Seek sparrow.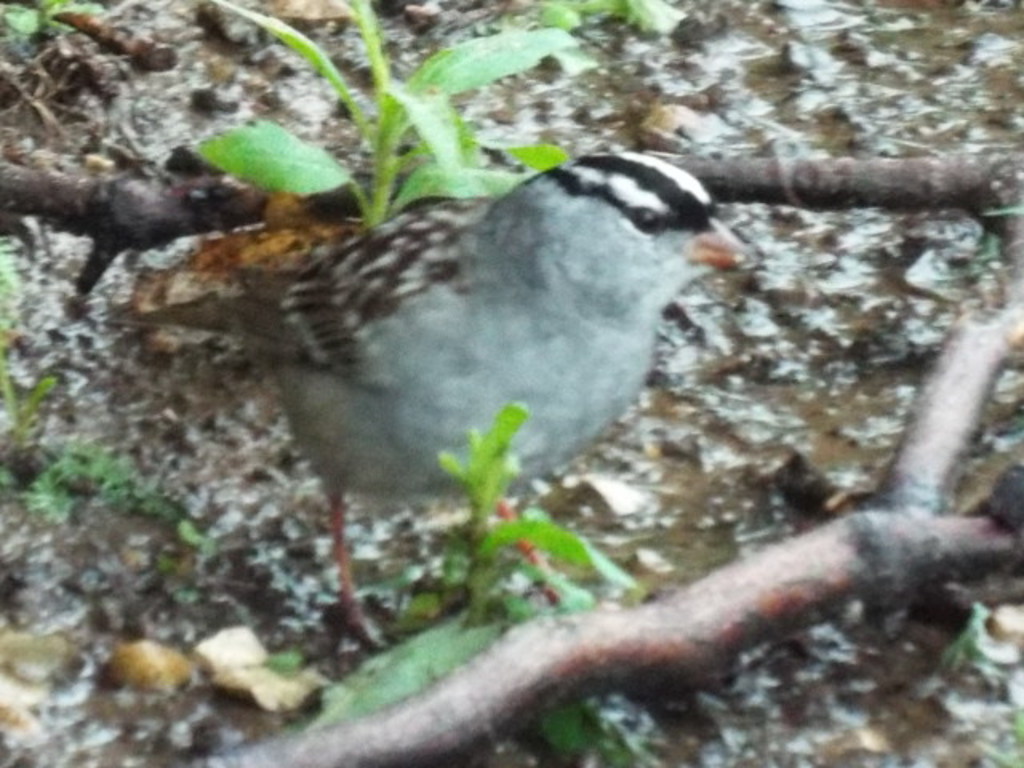
locate(112, 152, 746, 650).
